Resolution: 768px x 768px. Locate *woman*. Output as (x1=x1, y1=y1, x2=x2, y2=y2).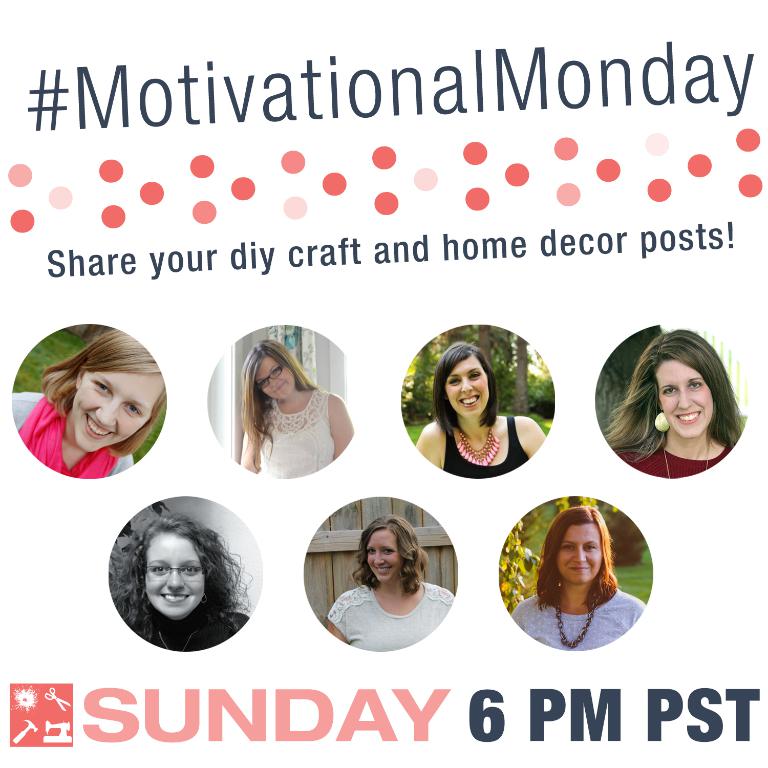
(x1=319, y1=516, x2=457, y2=646).
